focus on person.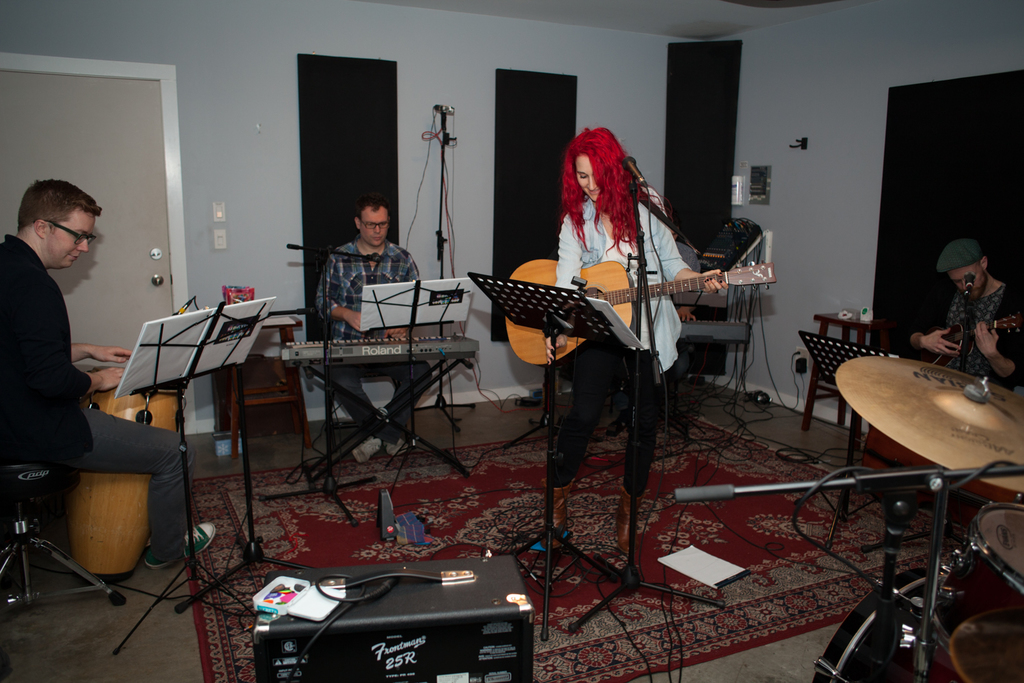
Focused at x1=907 y1=231 x2=1023 y2=385.
